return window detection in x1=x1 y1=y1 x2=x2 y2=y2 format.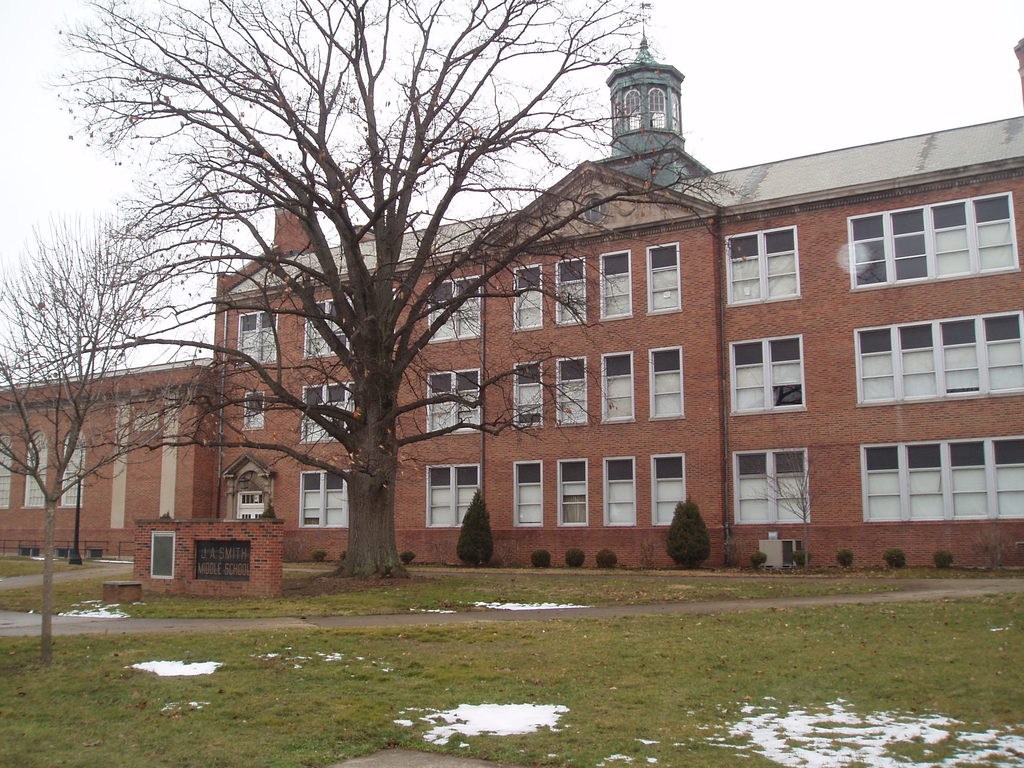
x1=514 y1=458 x2=546 y2=526.
